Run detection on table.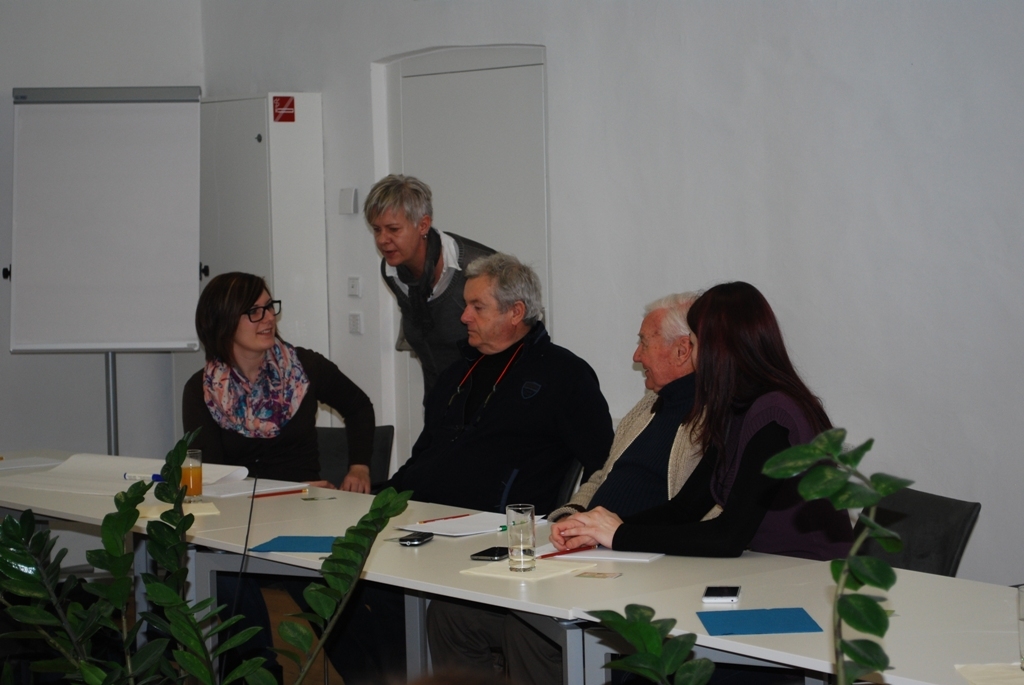
Result: {"x1": 110, "y1": 454, "x2": 582, "y2": 679}.
